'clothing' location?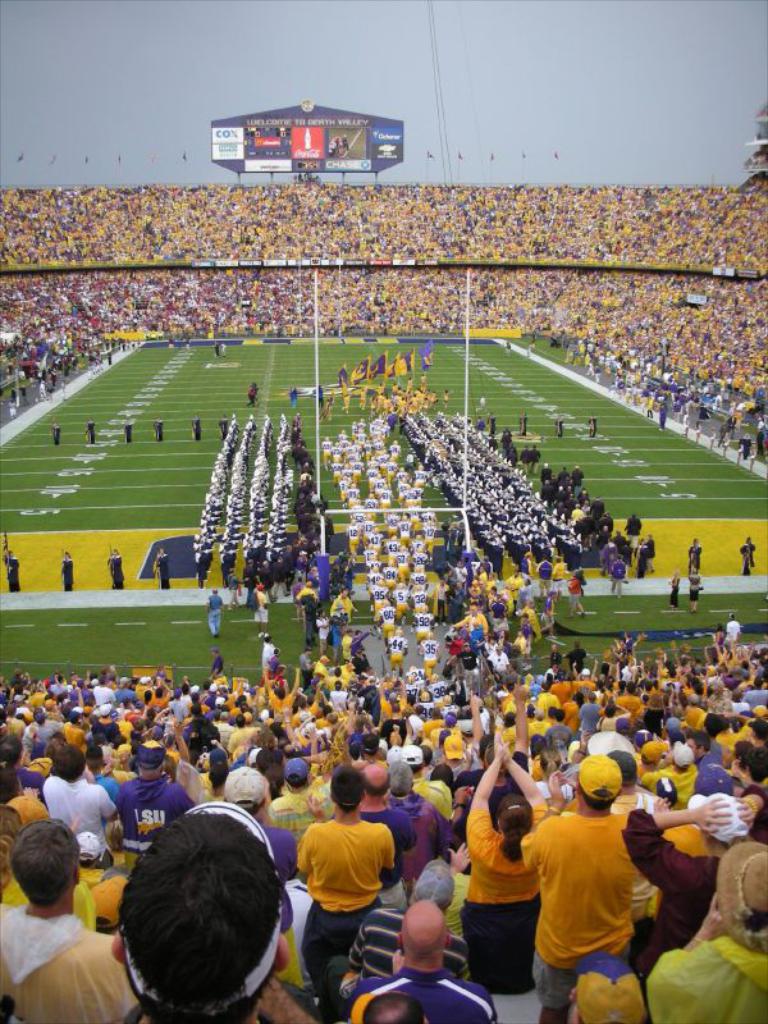
Rect(297, 787, 408, 973)
